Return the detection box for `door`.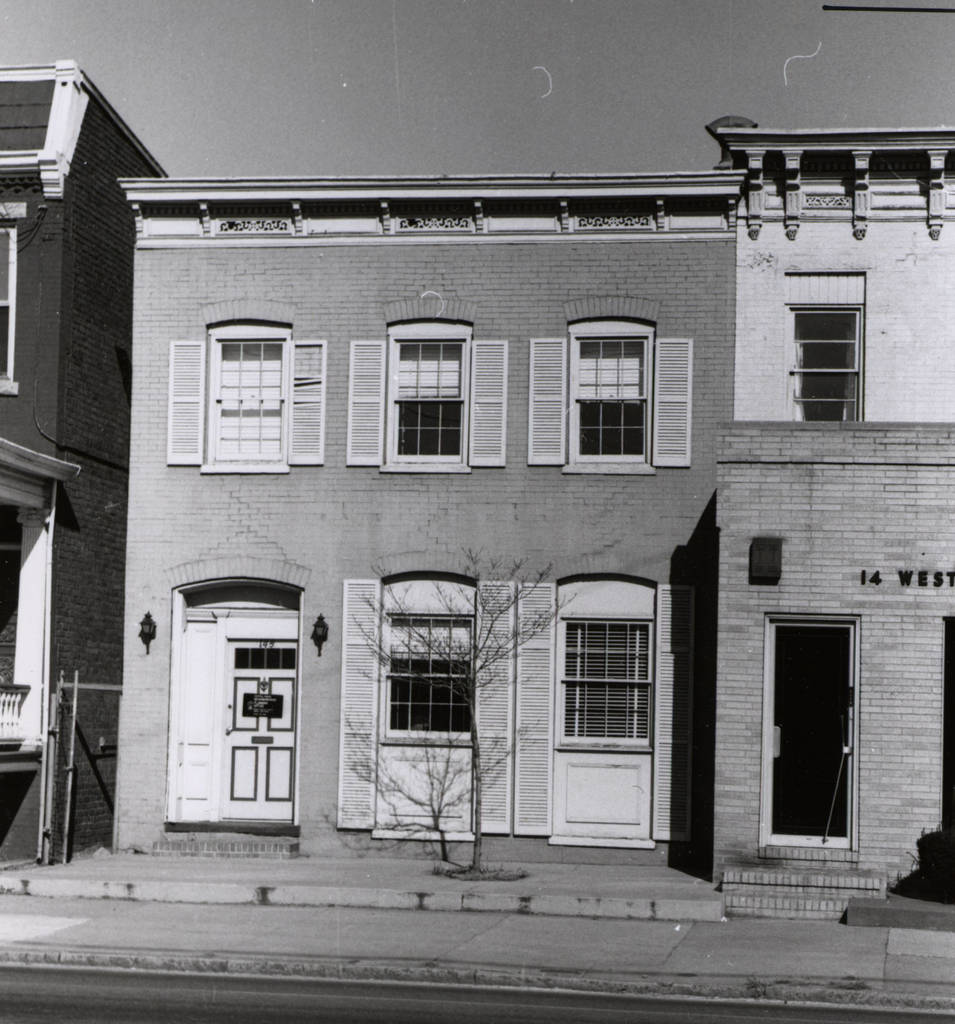
left=226, top=671, right=264, bottom=819.
